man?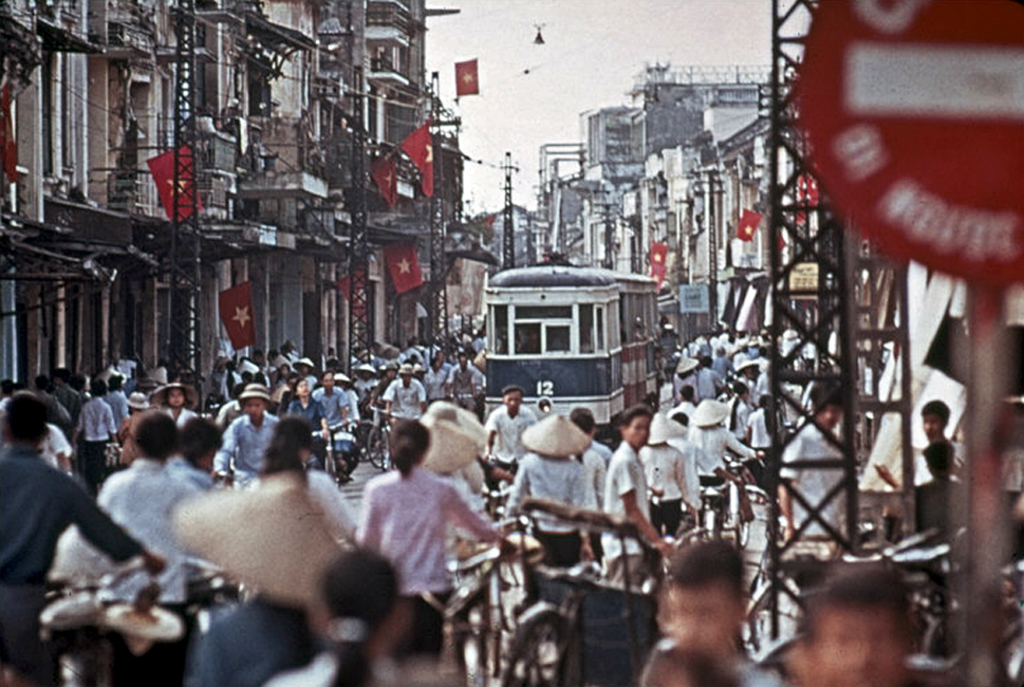
<bbox>873, 402, 964, 655</bbox>
